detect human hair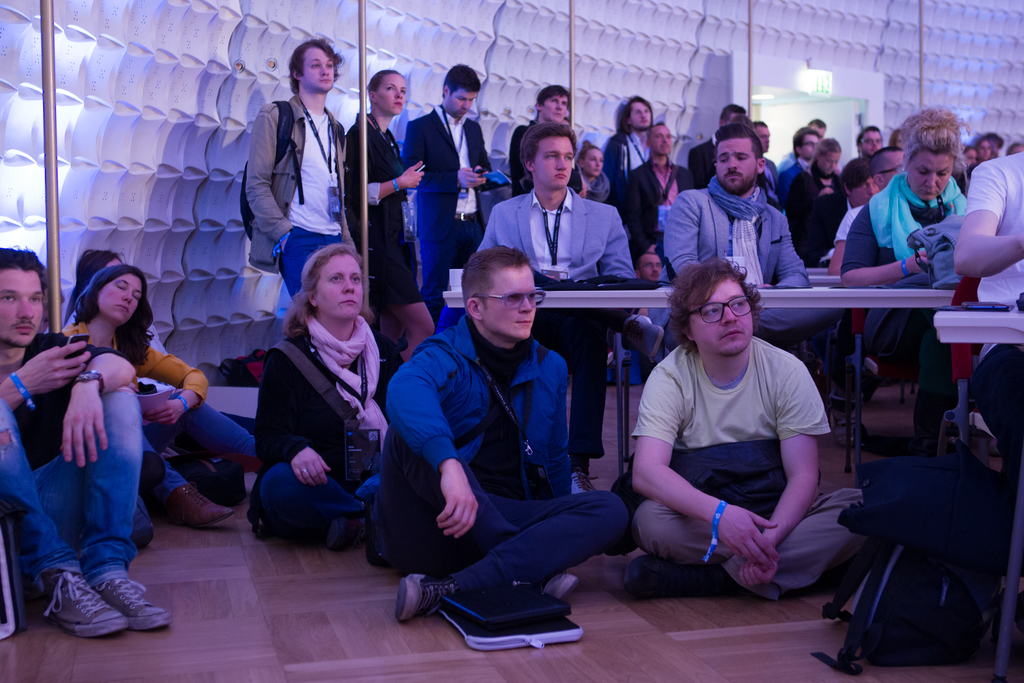
bbox(854, 125, 880, 147)
